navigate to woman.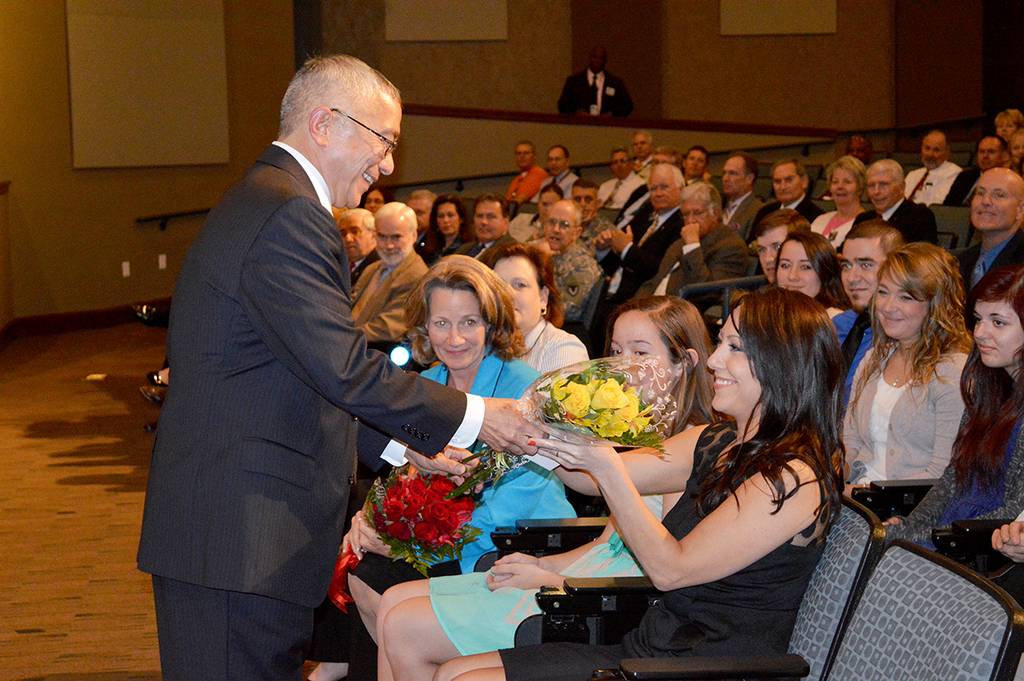
Navigation target: crop(891, 263, 1023, 547).
